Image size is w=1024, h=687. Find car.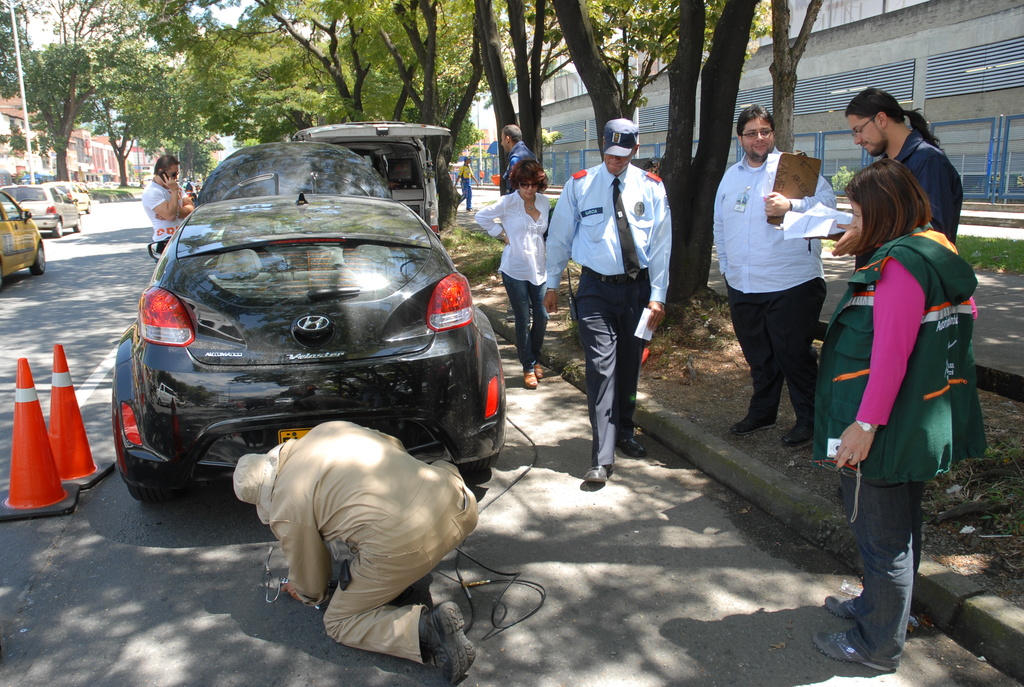
crop(0, 191, 55, 285).
